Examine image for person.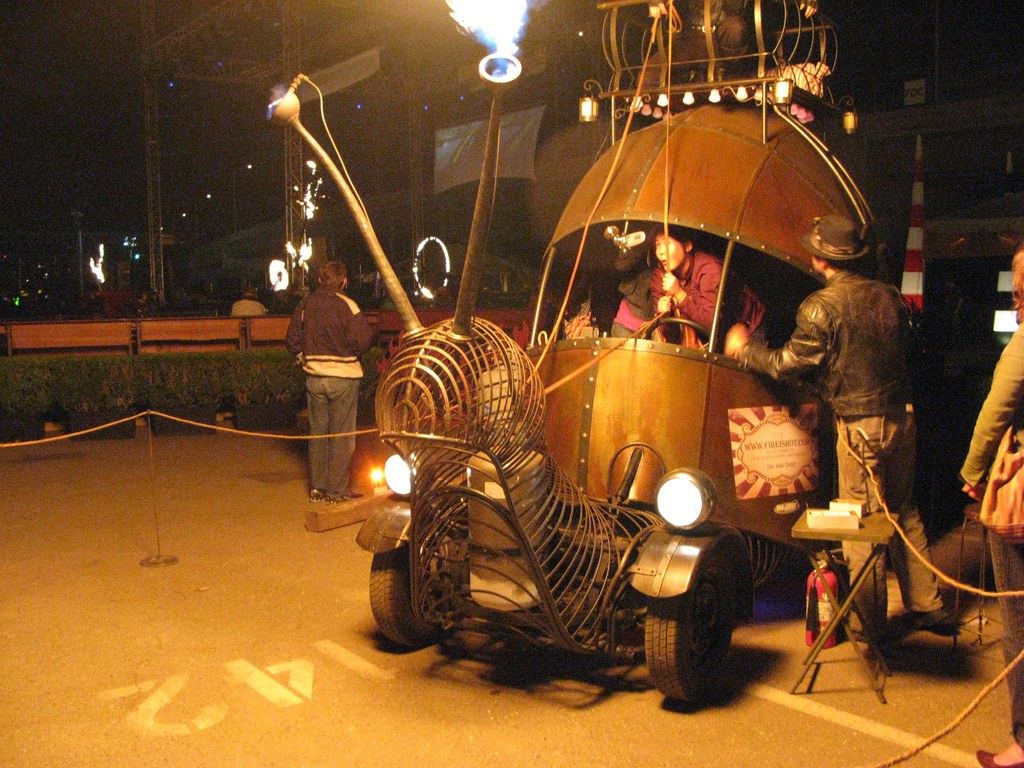
Examination result: region(614, 224, 771, 371).
